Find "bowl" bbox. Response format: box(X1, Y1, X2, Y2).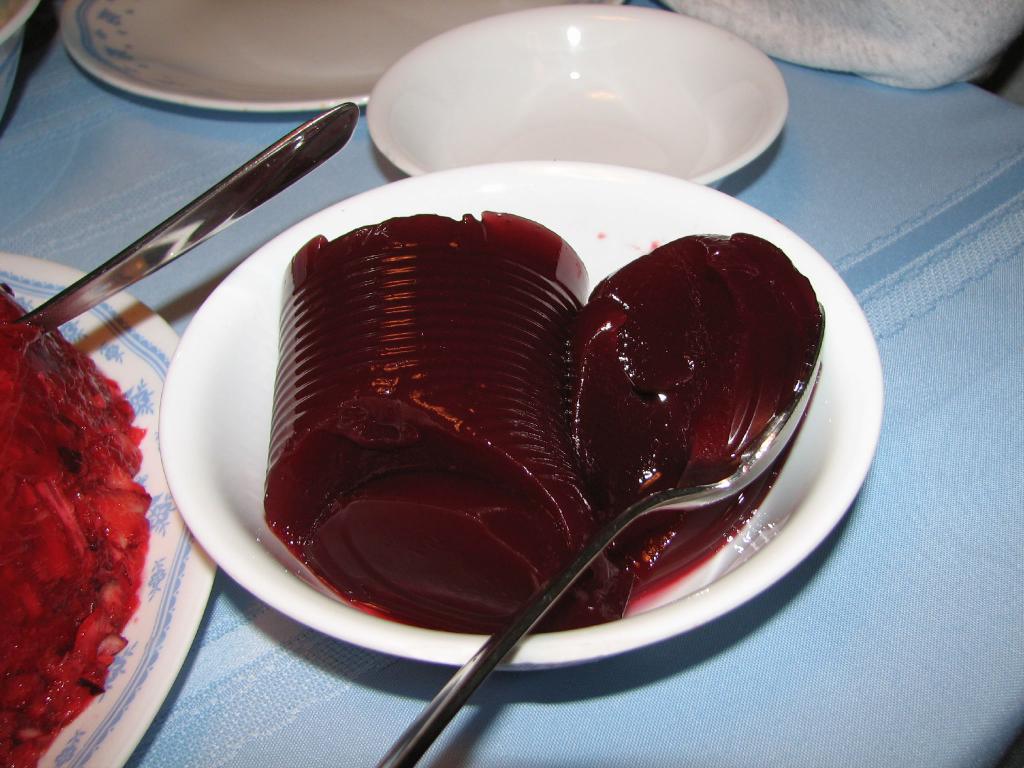
box(366, 3, 789, 190).
